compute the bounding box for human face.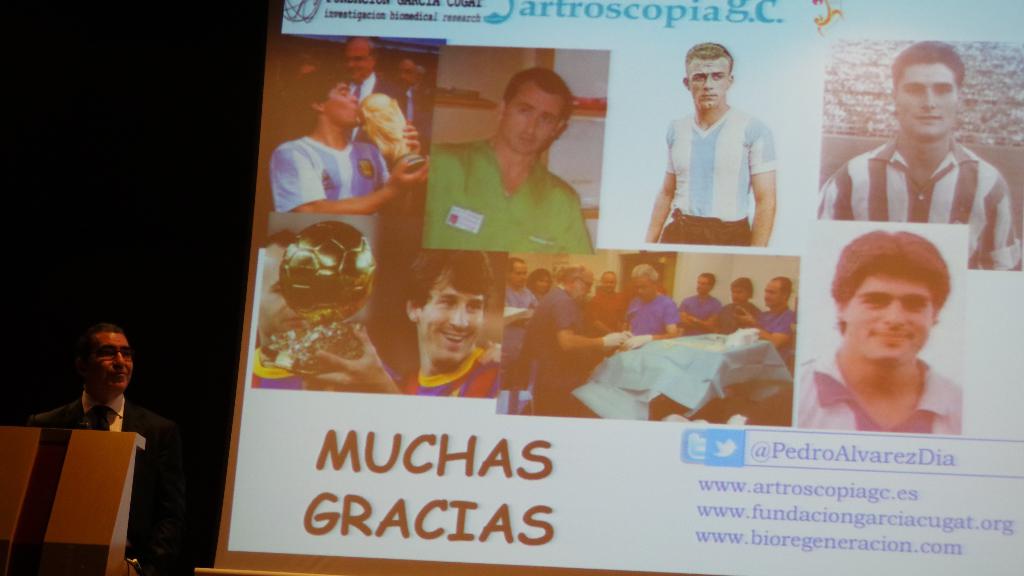
(x1=394, y1=58, x2=413, y2=92).
